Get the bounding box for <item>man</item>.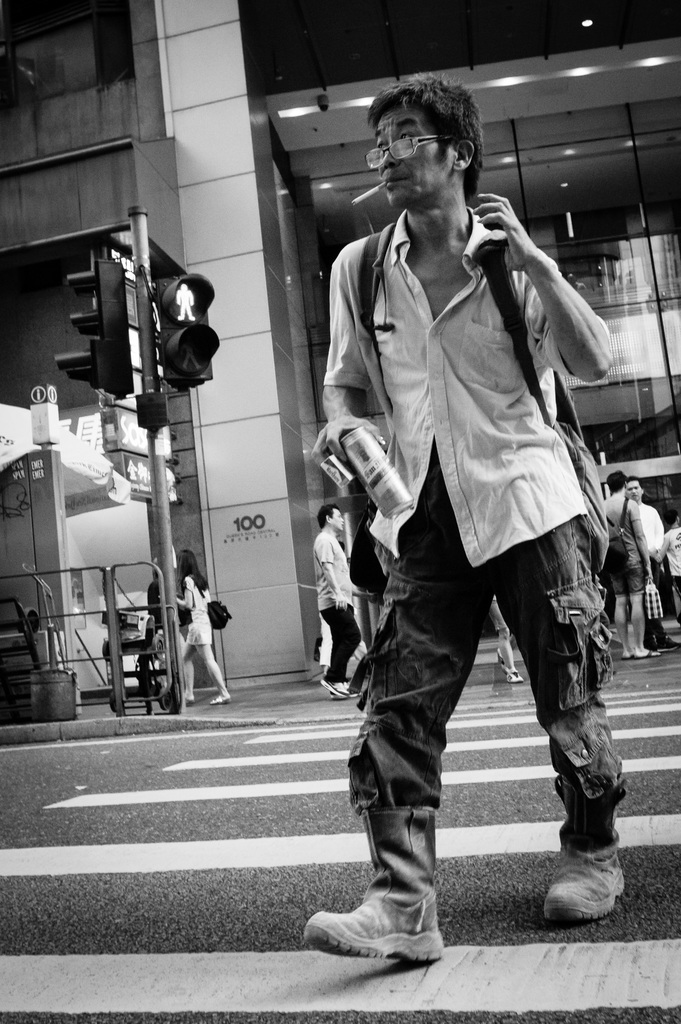
(left=308, top=504, right=361, bottom=707).
